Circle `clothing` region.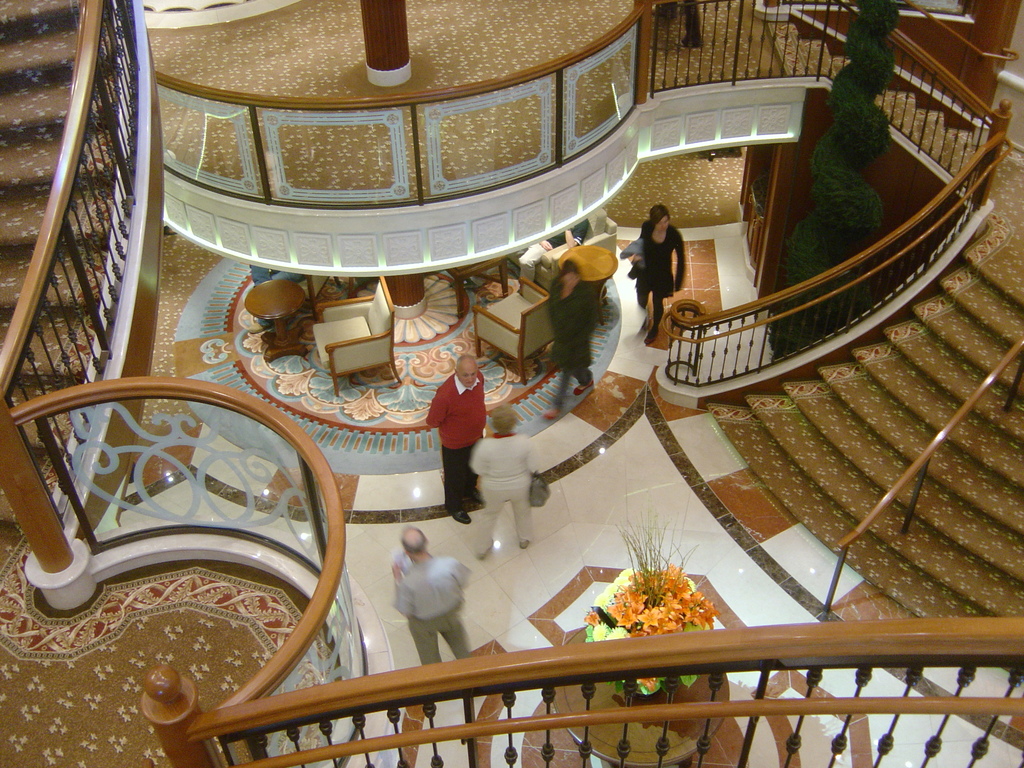
Region: crop(470, 431, 539, 560).
